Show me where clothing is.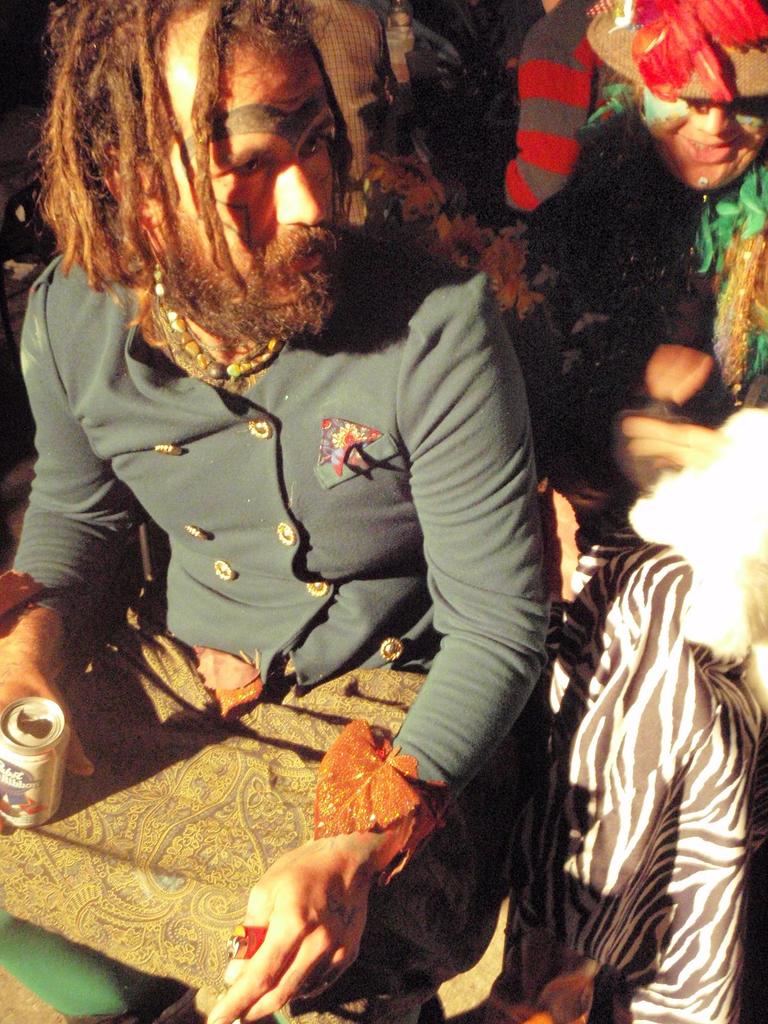
clothing is at bbox=(298, 0, 422, 218).
